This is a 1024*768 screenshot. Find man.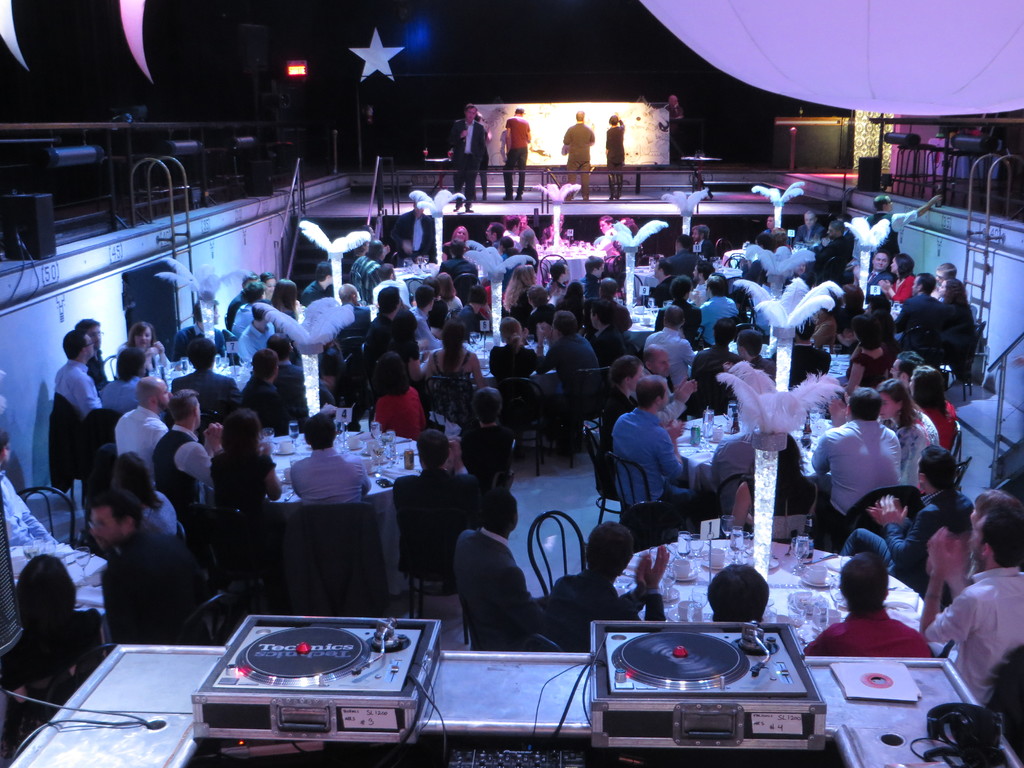
Bounding box: bbox=(245, 347, 293, 435).
